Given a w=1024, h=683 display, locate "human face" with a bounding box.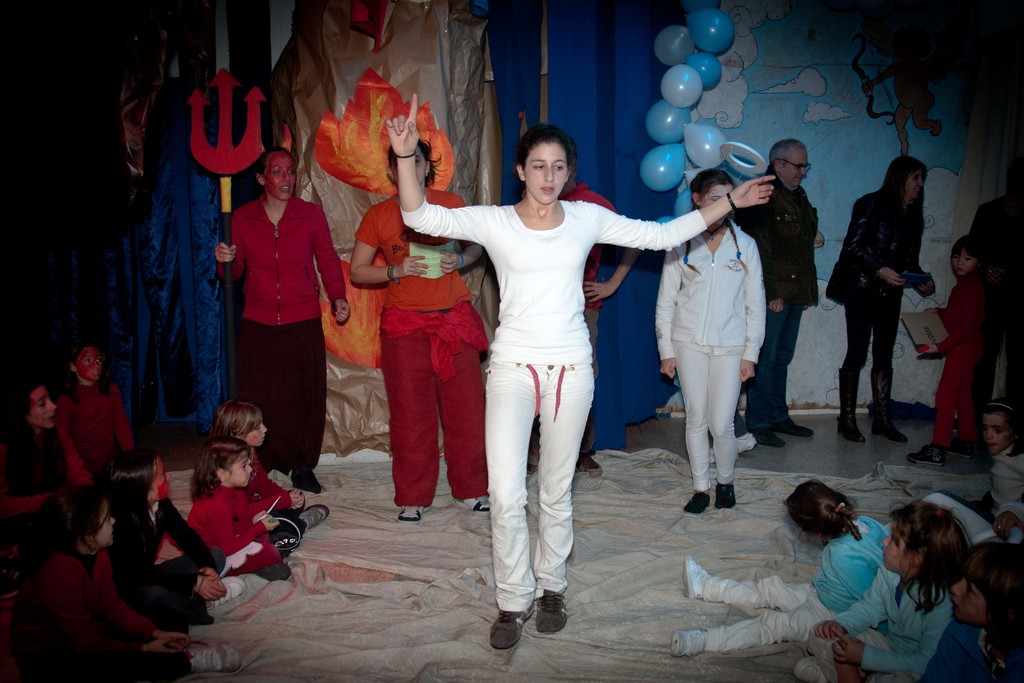
Located: <box>881,528,920,564</box>.
